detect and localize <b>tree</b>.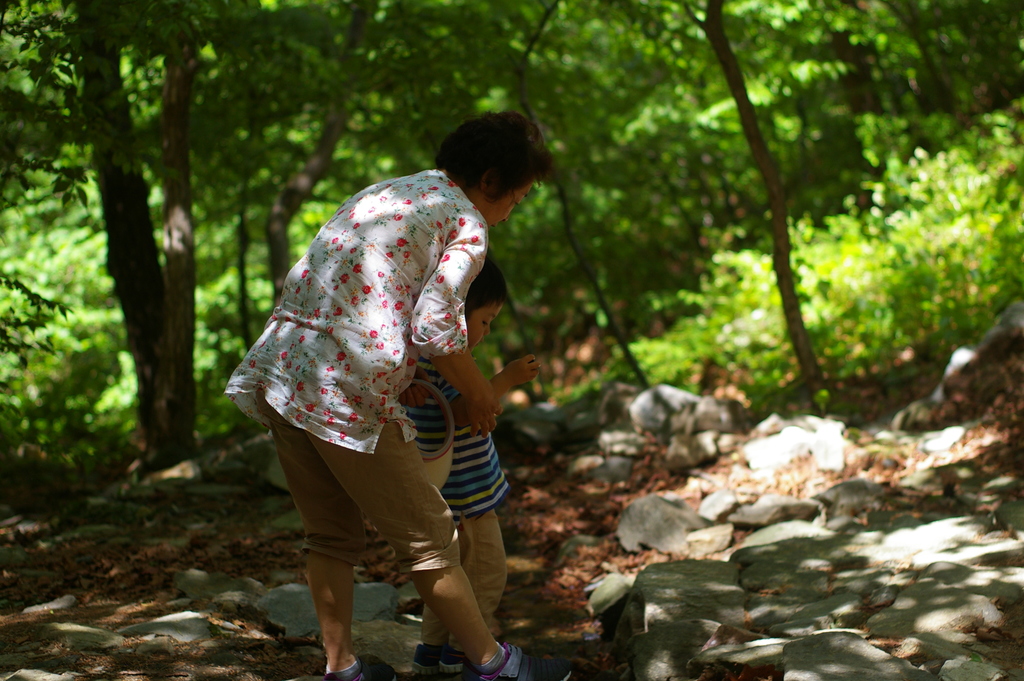
Localized at <bbox>0, 0, 342, 453</bbox>.
